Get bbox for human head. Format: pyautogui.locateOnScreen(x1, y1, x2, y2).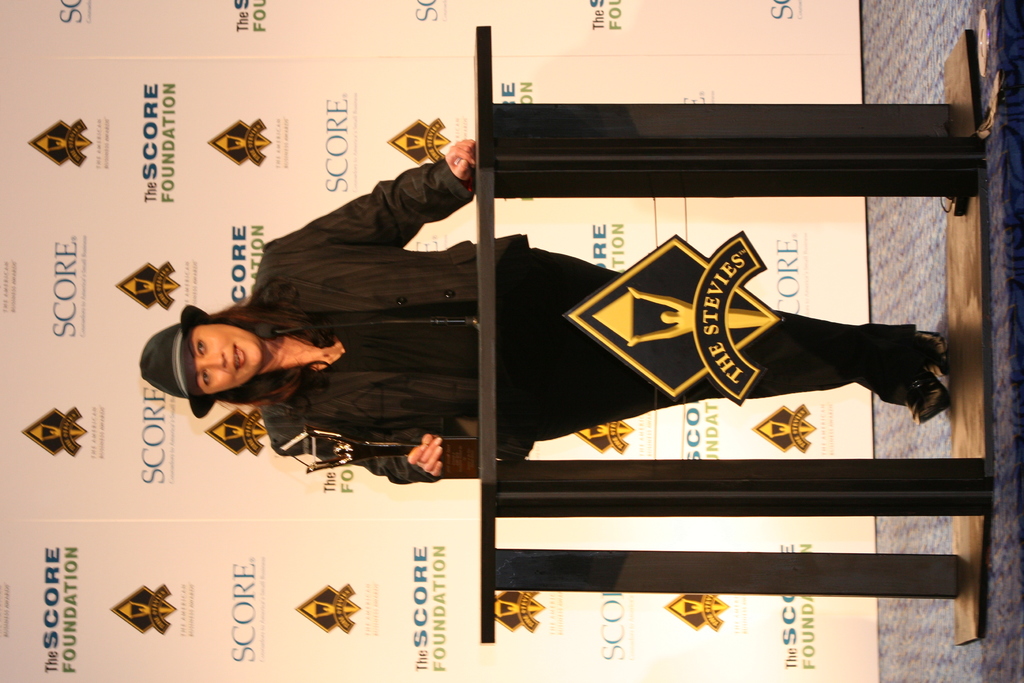
pyautogui.locateOnScreen(170, 308, 255, 400).
